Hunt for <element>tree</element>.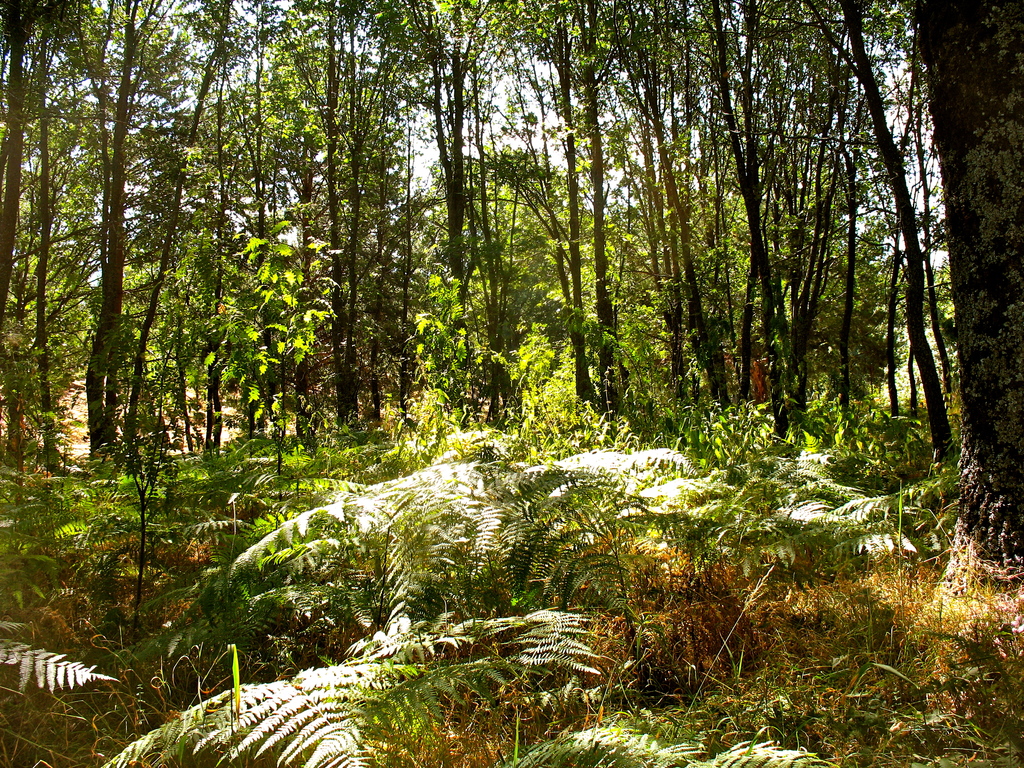
Hunted down at l=541, t=0, r=769, b=392.
